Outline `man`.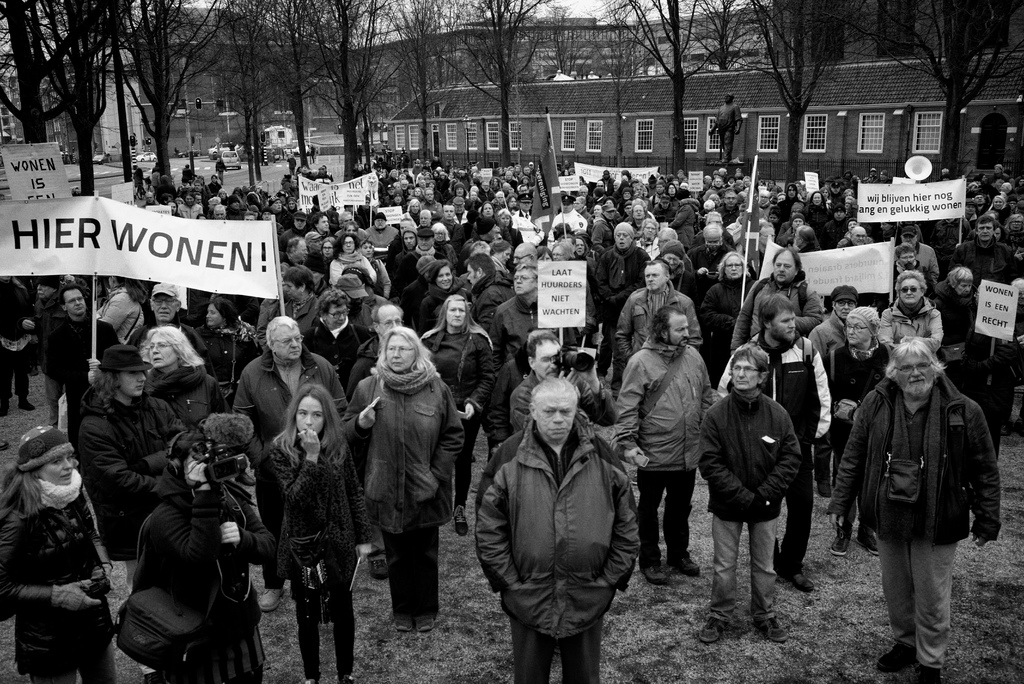
Outline: 892 250 923 320.
